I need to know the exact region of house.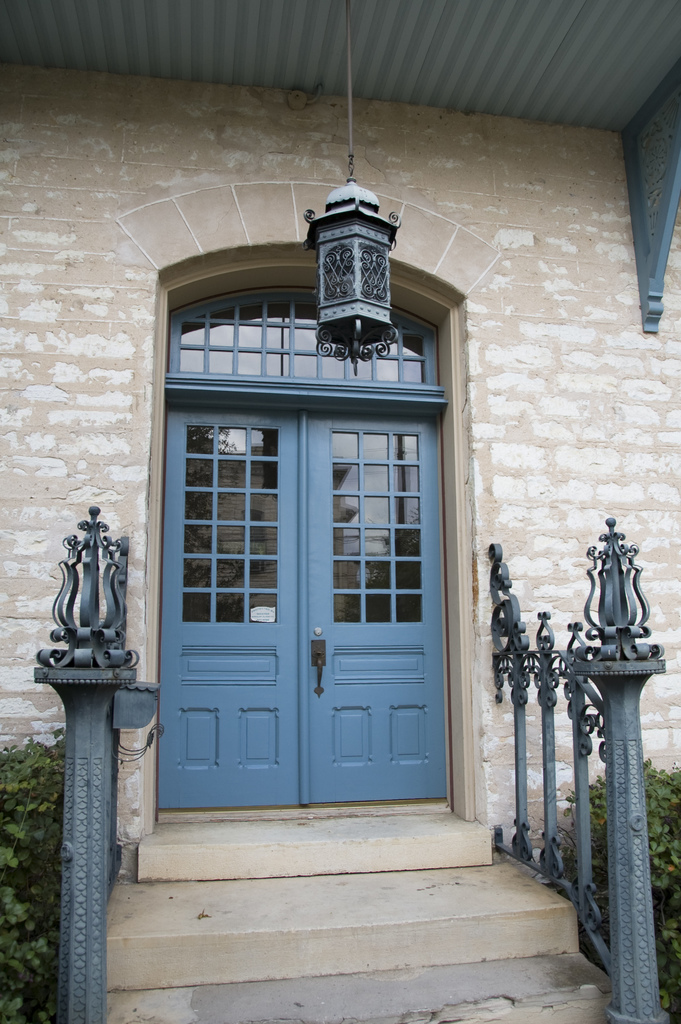
Region: crop(0, 0, 680, 1023).
